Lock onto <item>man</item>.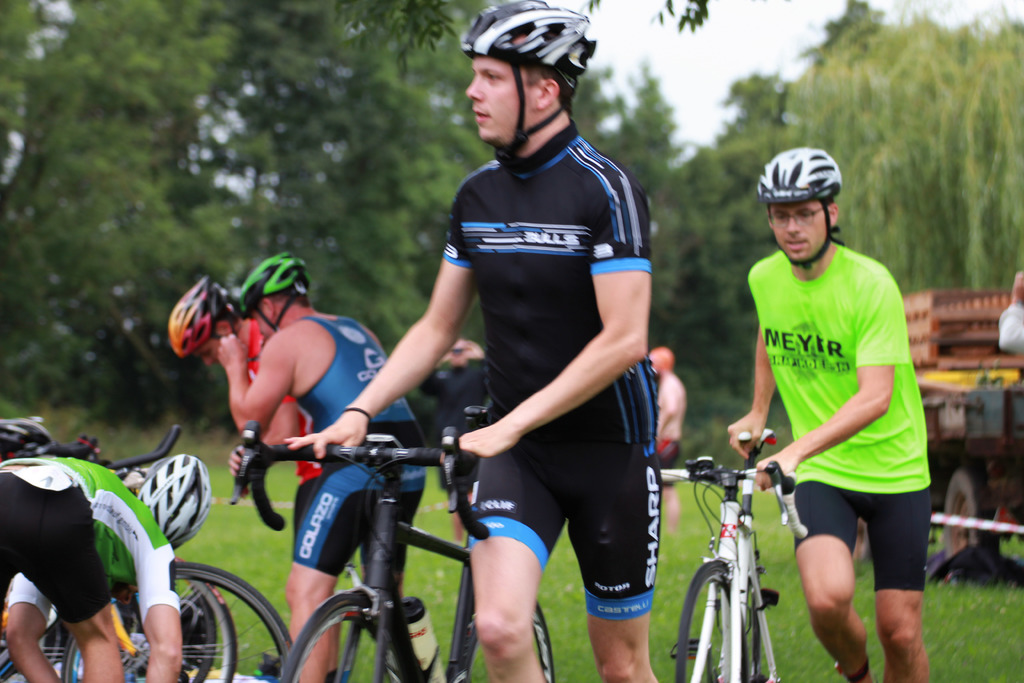
Locked: 285 0 666 682.
